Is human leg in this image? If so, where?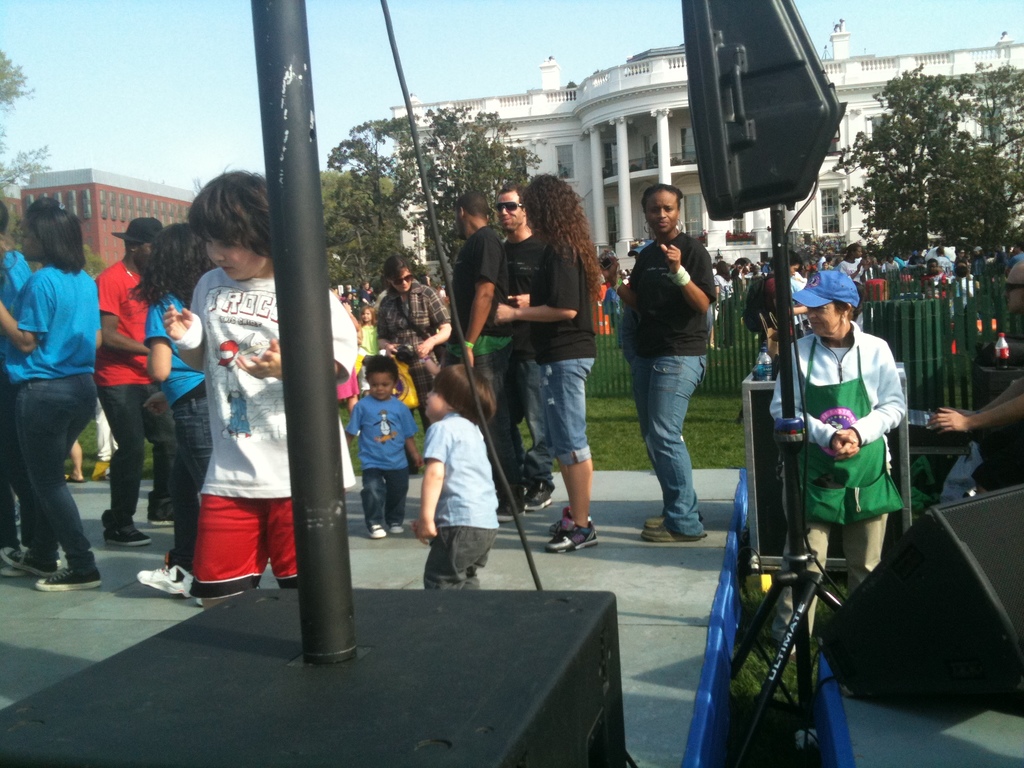
Yes, at crop(173, 376, 210, 557).
